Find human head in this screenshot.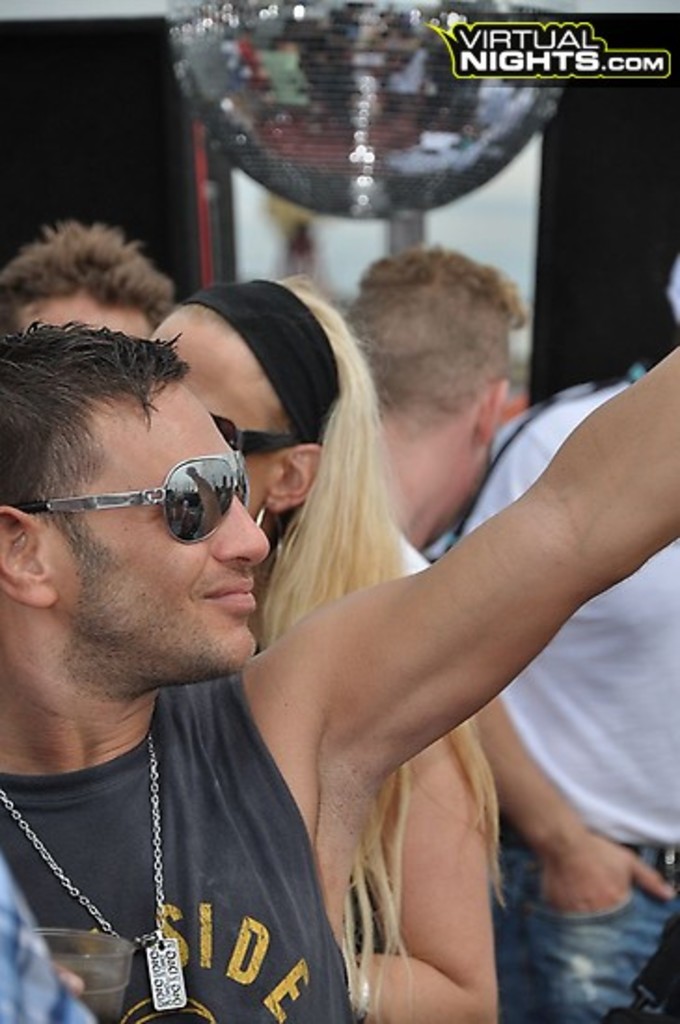
The bounding box for human head is box(343, 248, 527, 549).
